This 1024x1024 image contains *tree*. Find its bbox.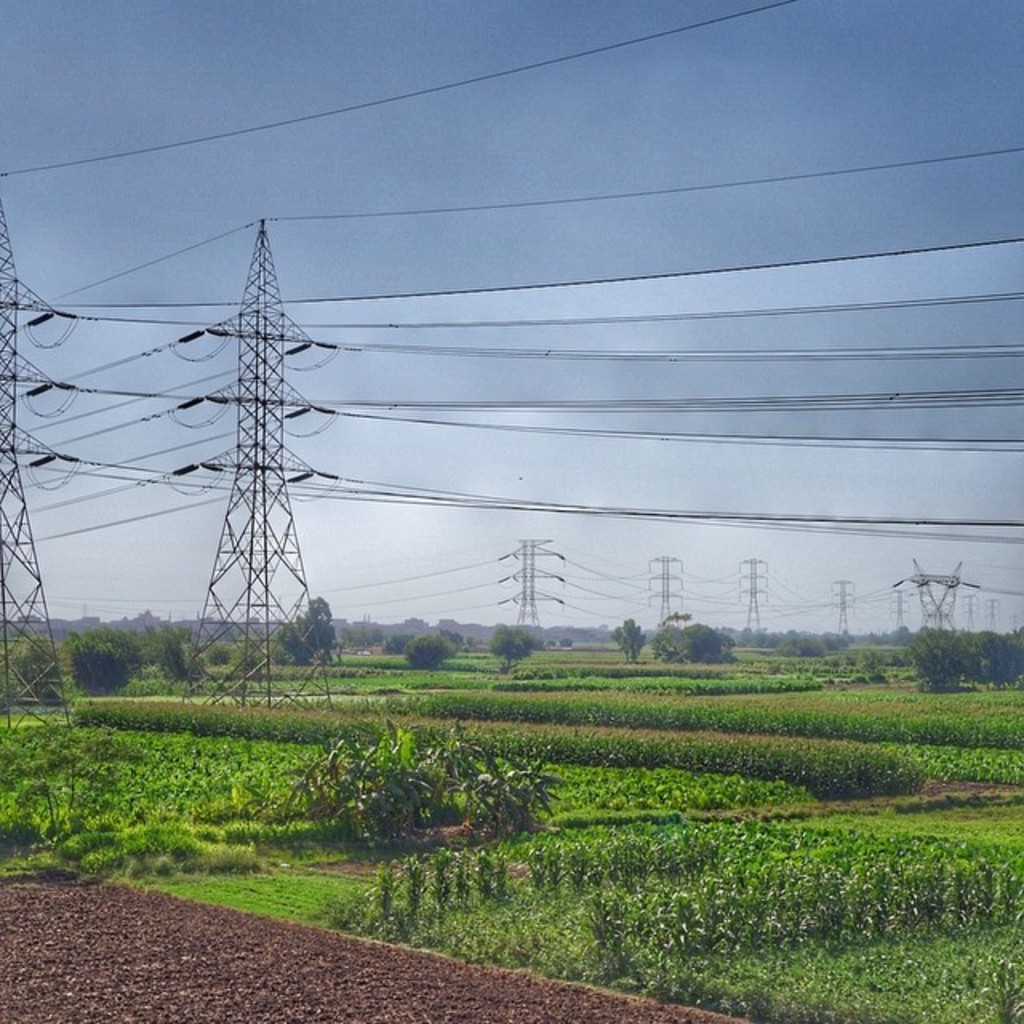
locate(277, 597, 341, 666).
